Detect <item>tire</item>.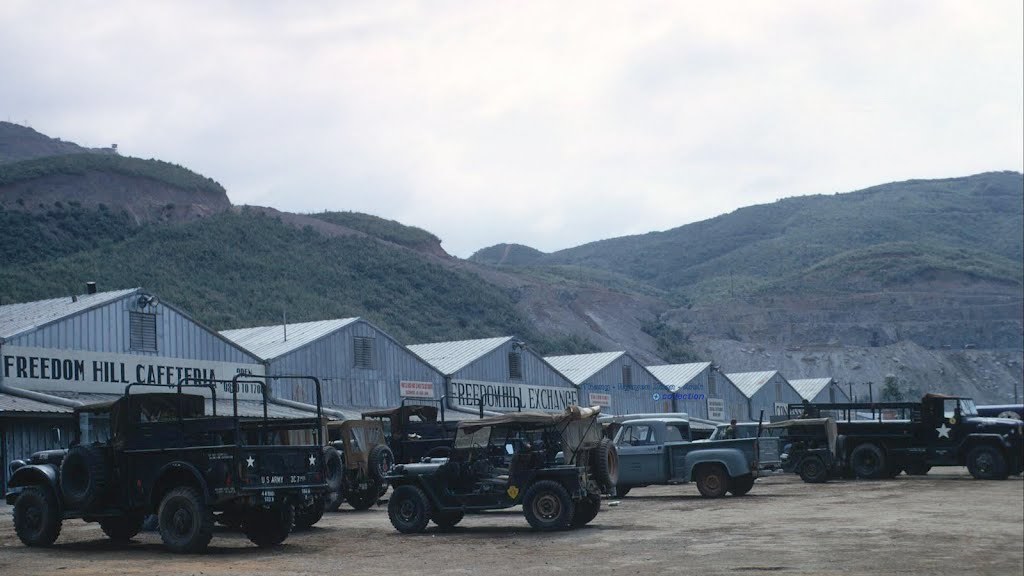
Detected at bbox=[427, 447, 457, 458].
